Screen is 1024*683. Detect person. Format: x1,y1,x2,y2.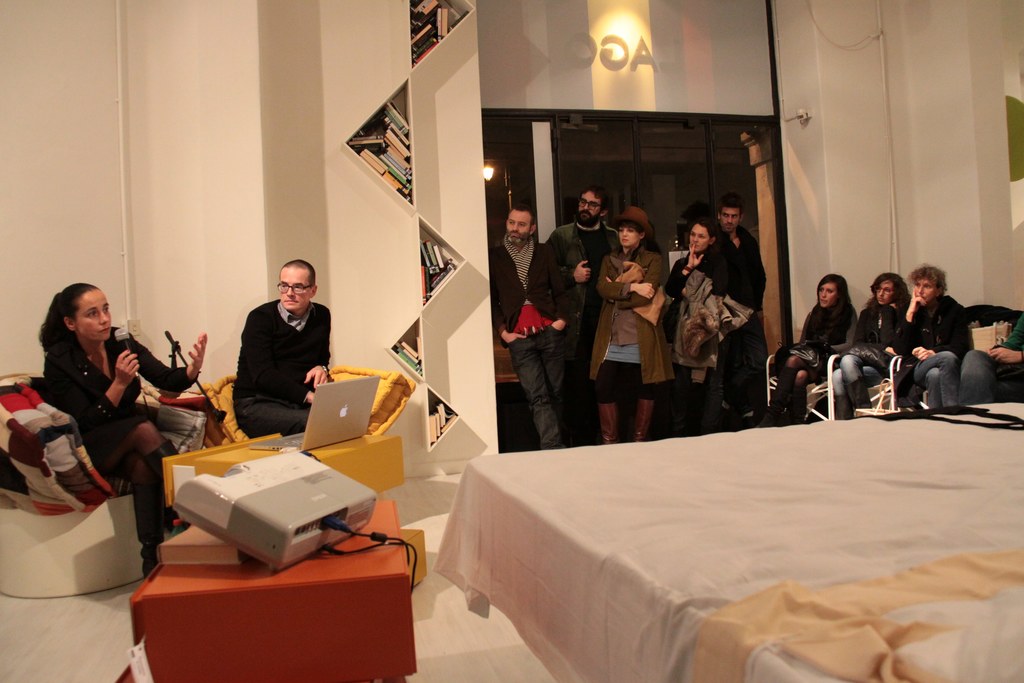
488,202,582,450.
